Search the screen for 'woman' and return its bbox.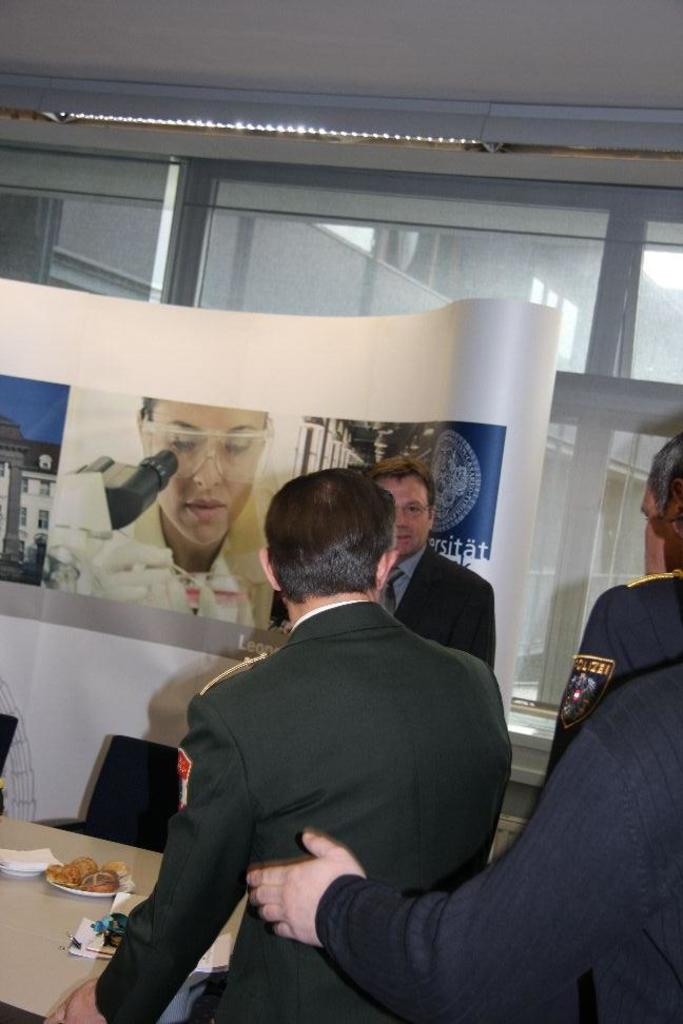
Found: locate(113, 390, 287, 628).
